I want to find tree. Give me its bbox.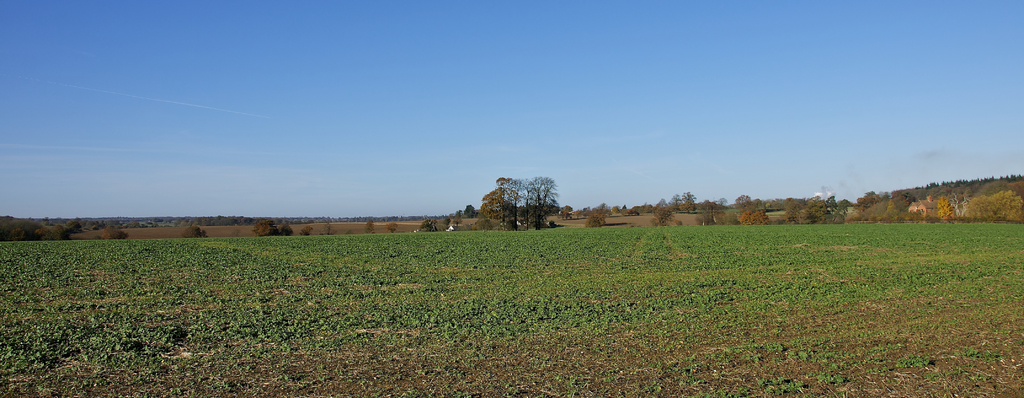
[249,218,275,239].
